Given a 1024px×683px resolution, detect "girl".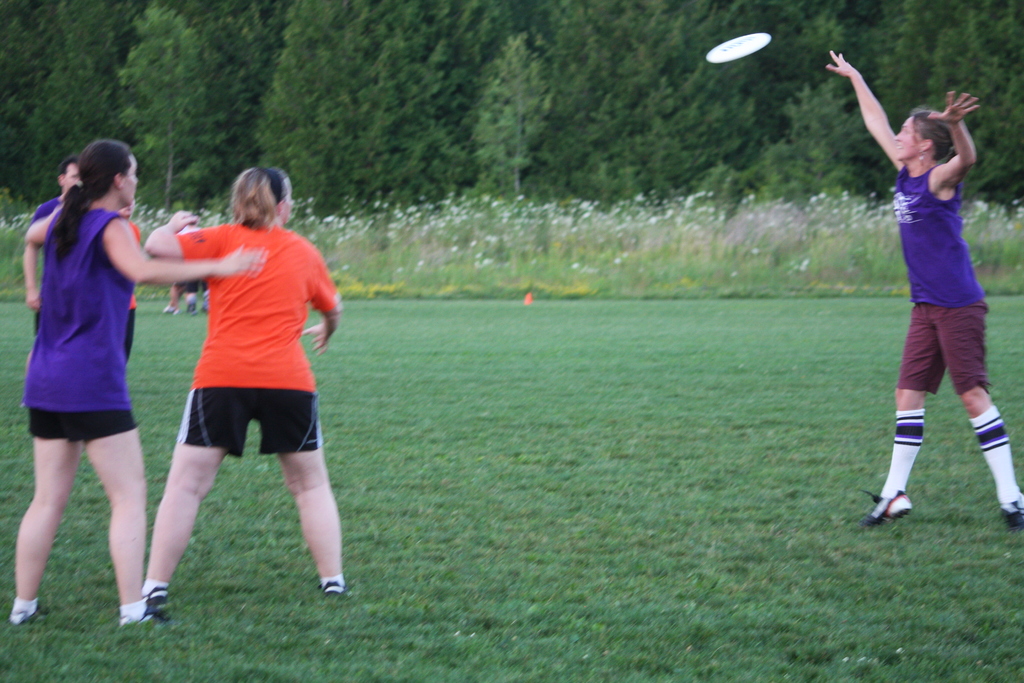
827/49/1022/524.
